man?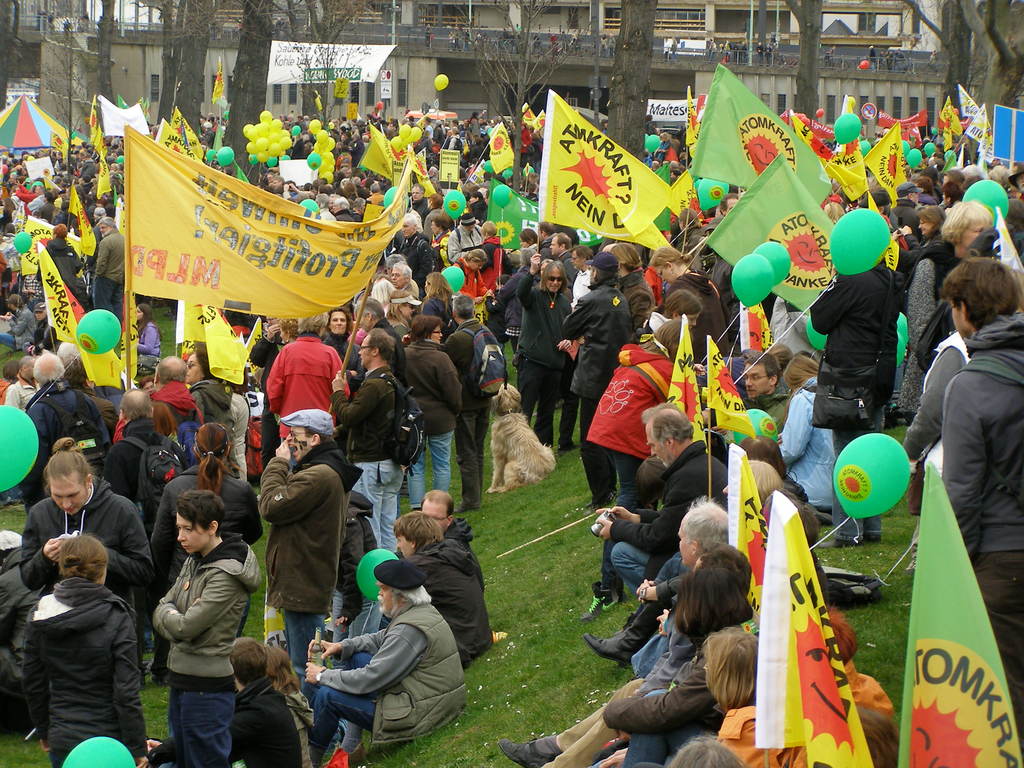
bbox=[546, 232, 576, 290]
